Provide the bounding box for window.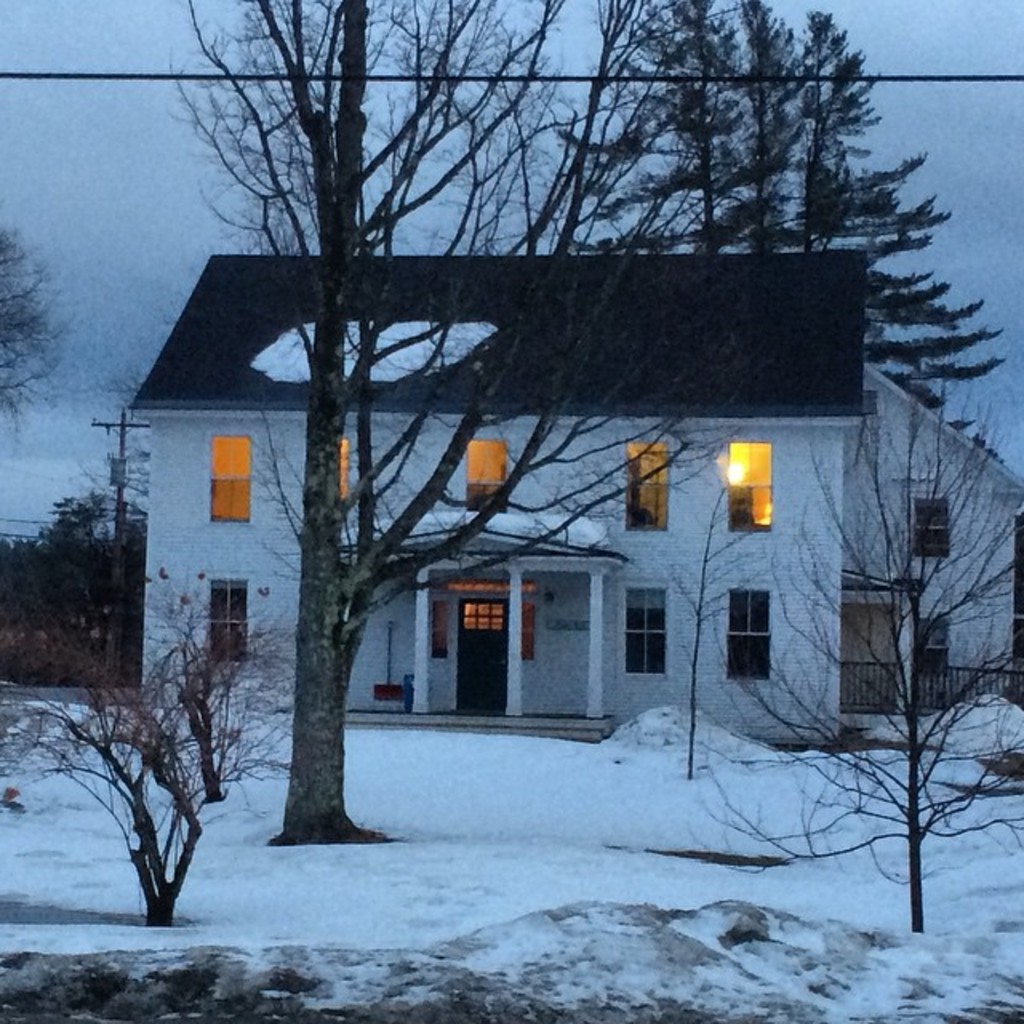
box=[469, 438, 507, 515].
